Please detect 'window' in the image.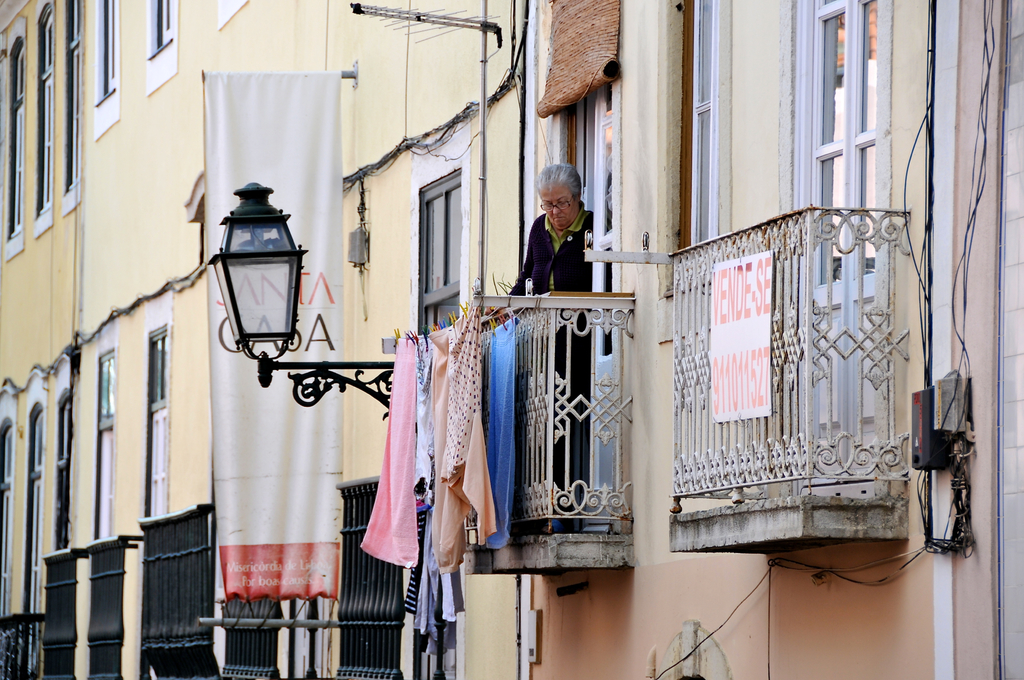
x1=91 y1=347 x2=112 y2=535.
